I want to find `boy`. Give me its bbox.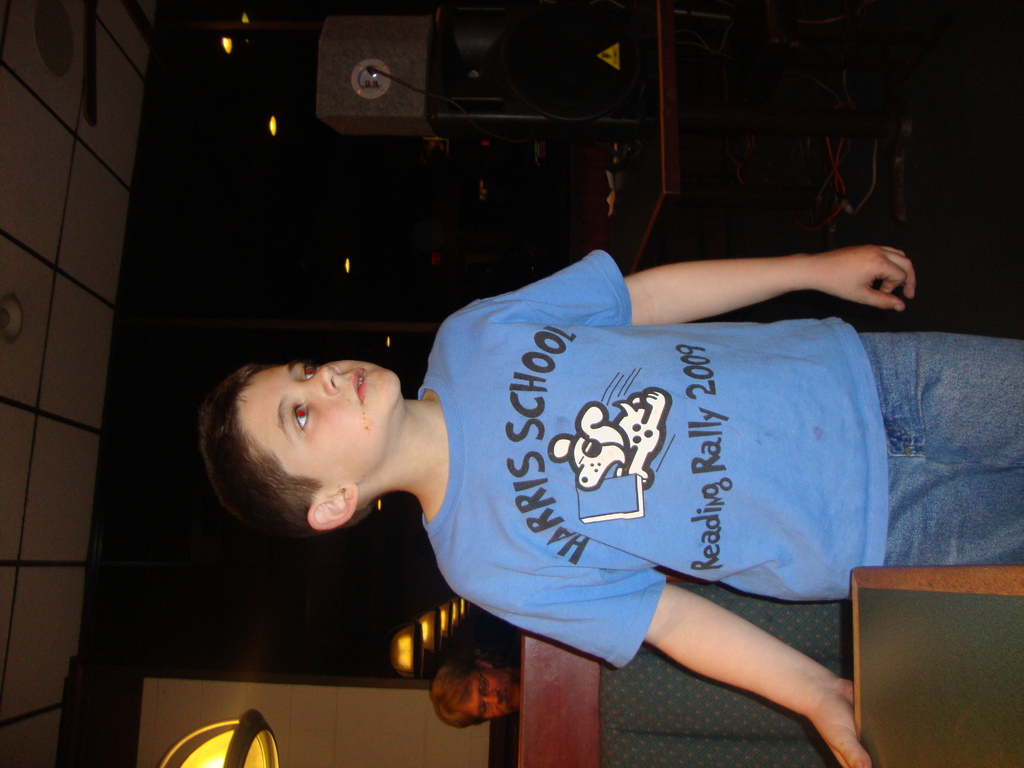
<box>184,232,1023,767</box>.
